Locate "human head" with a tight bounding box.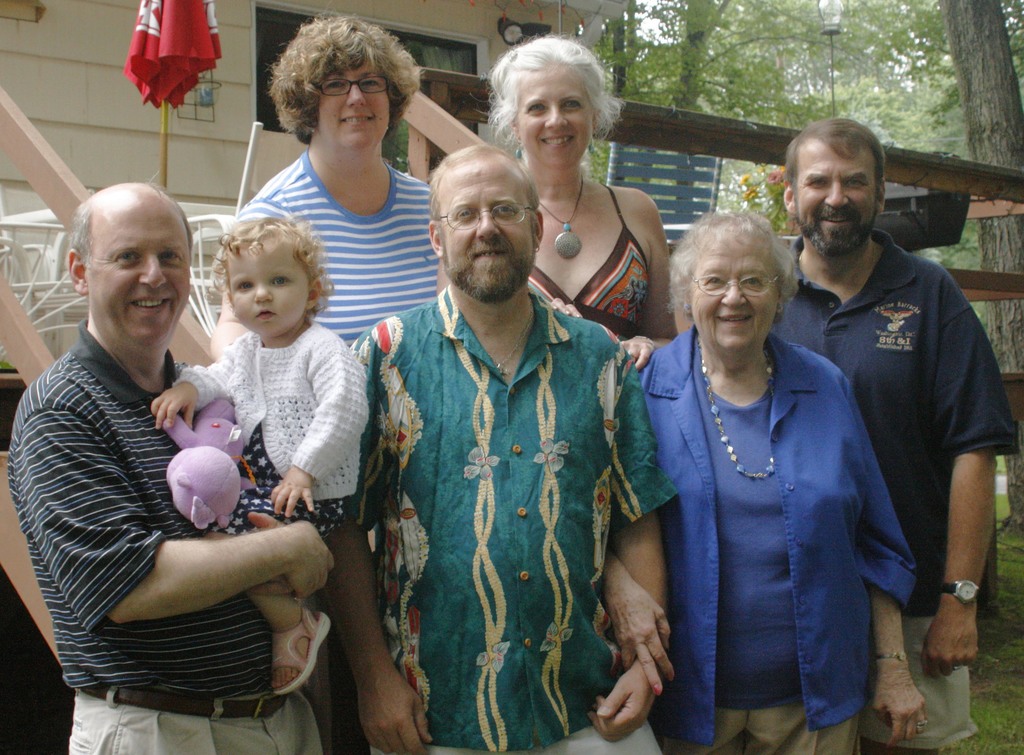
select_region(784, 115, 888, 248).
